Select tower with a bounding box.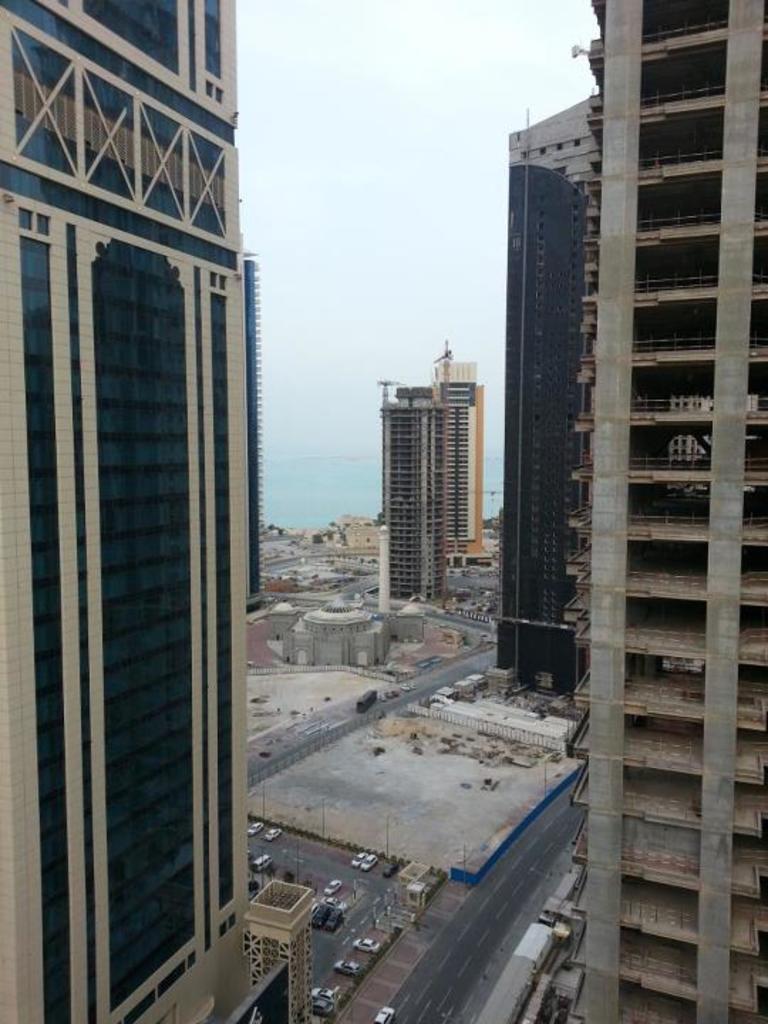
Rect(7, 0, 306, 1023).
